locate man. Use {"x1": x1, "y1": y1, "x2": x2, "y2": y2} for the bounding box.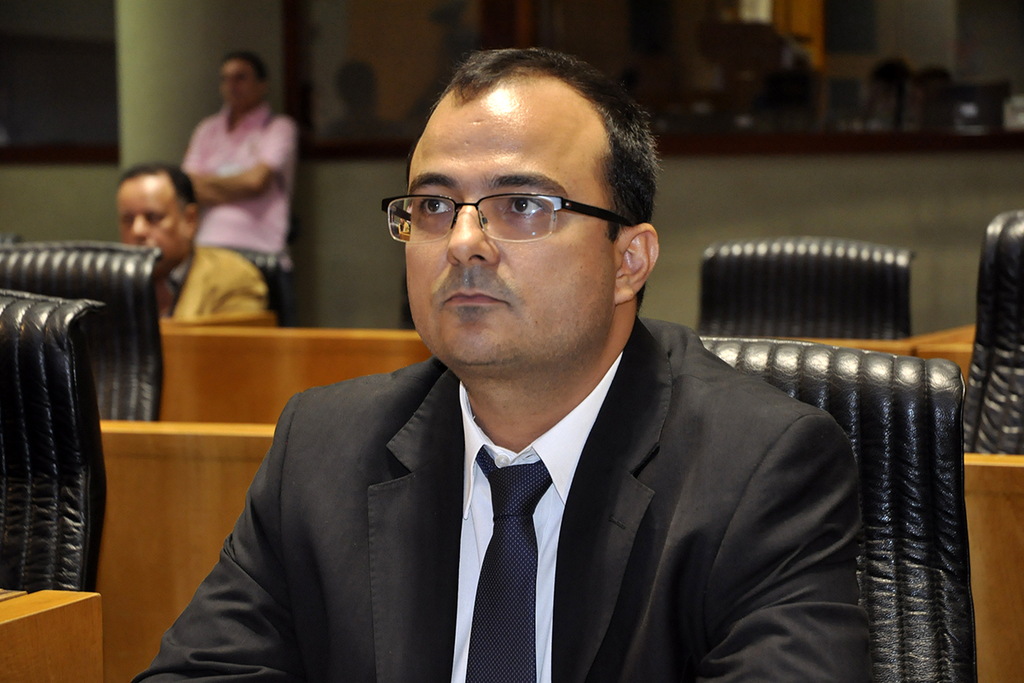
{"x1": 111, "y1": 157, "x2": 266, "y2": 318}.
